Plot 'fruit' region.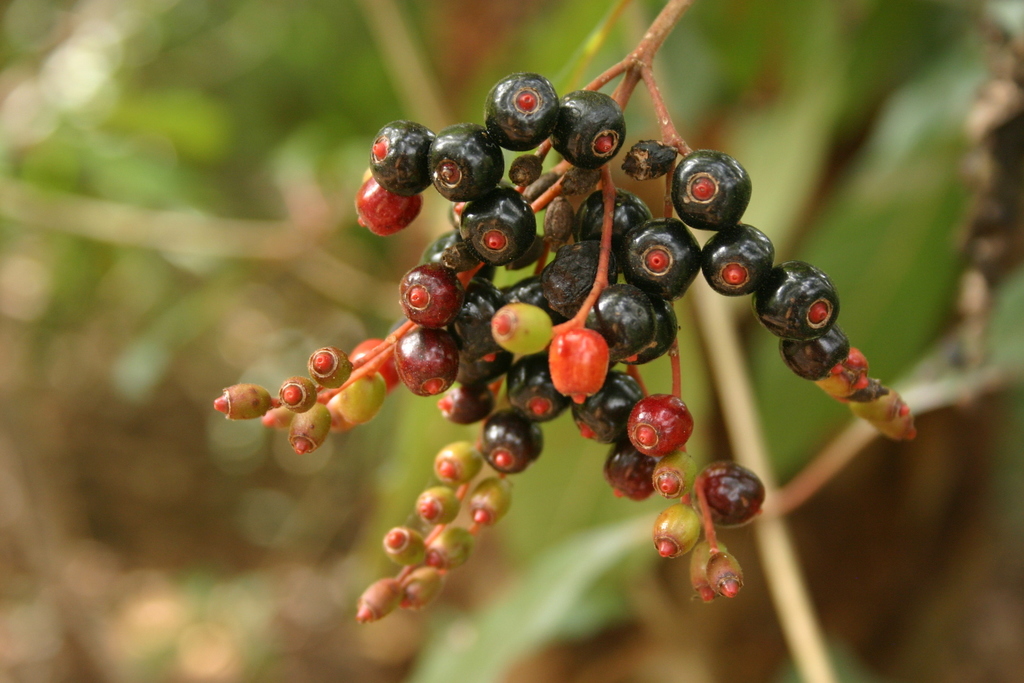
Plotted at (left=633, top=400, right=713, bottom=474).
